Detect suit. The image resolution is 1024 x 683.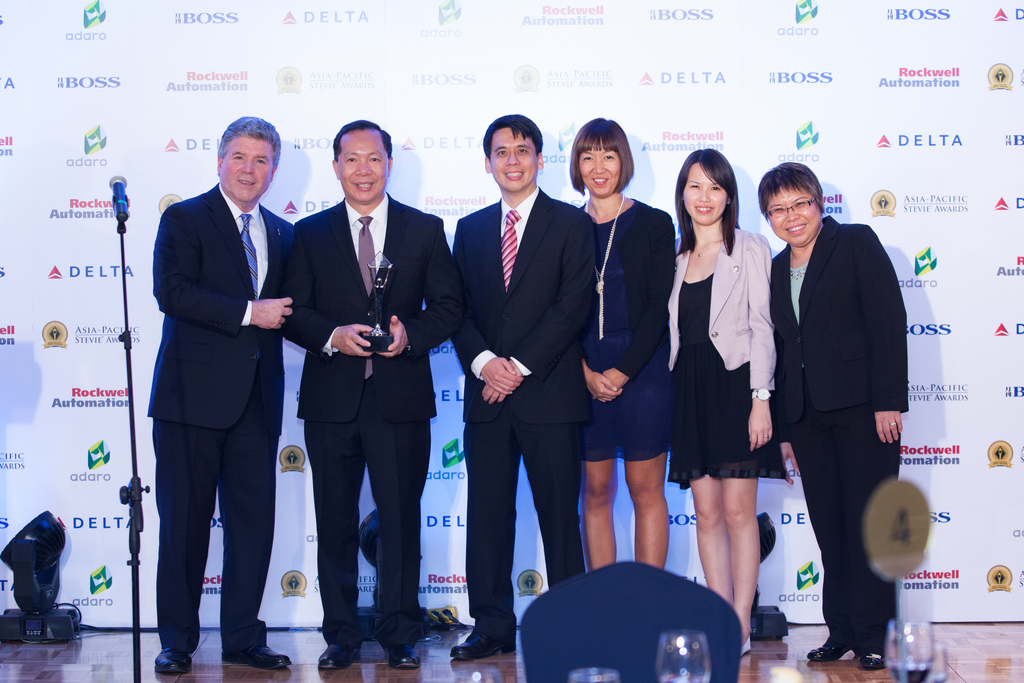
(x1=291, y1=189, x2=459, y2=655).
